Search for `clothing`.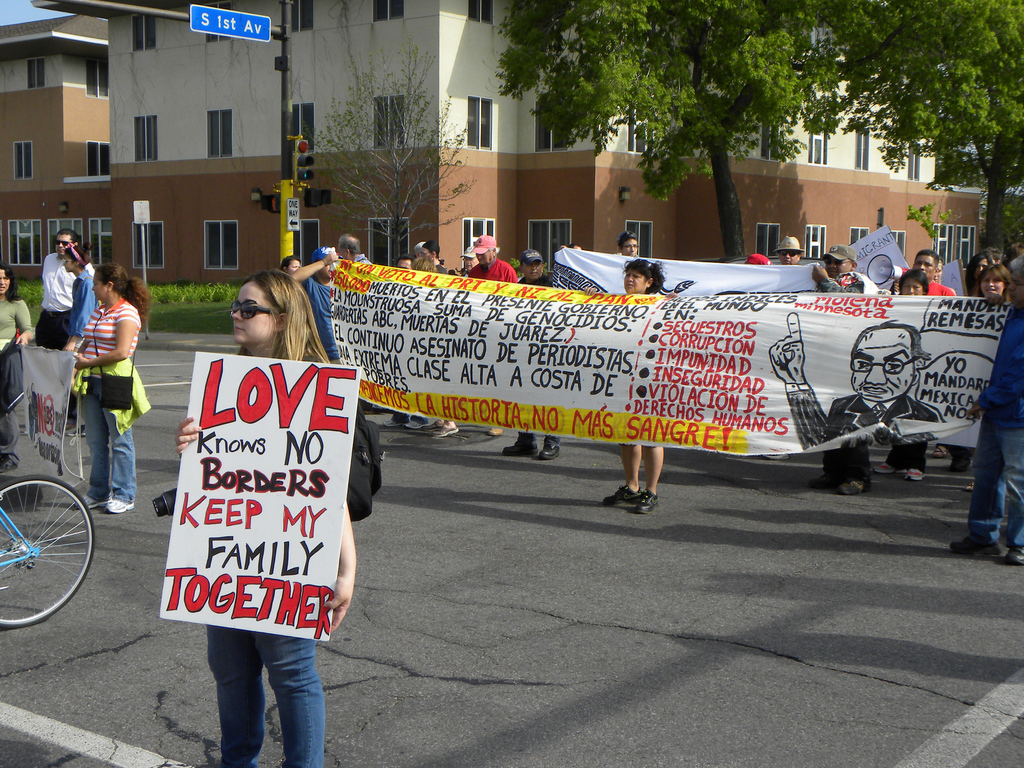
Found at (x1=83, y1=296, x2=142, y2=380).
